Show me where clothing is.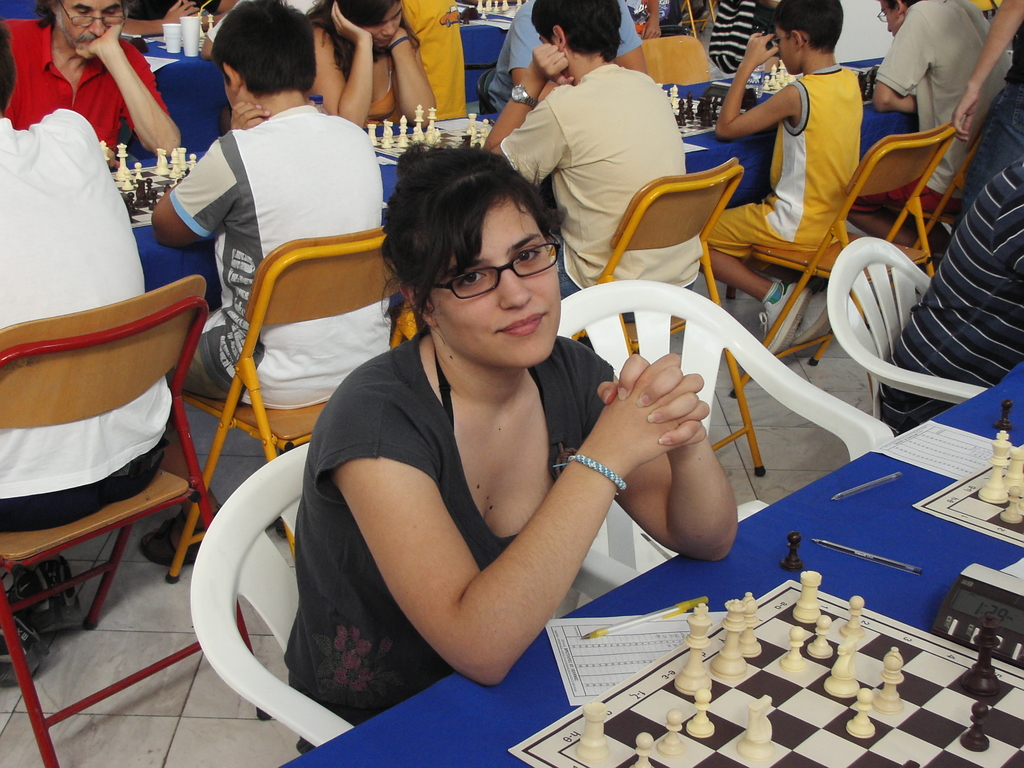
clothing is at 4 13 170 150.
